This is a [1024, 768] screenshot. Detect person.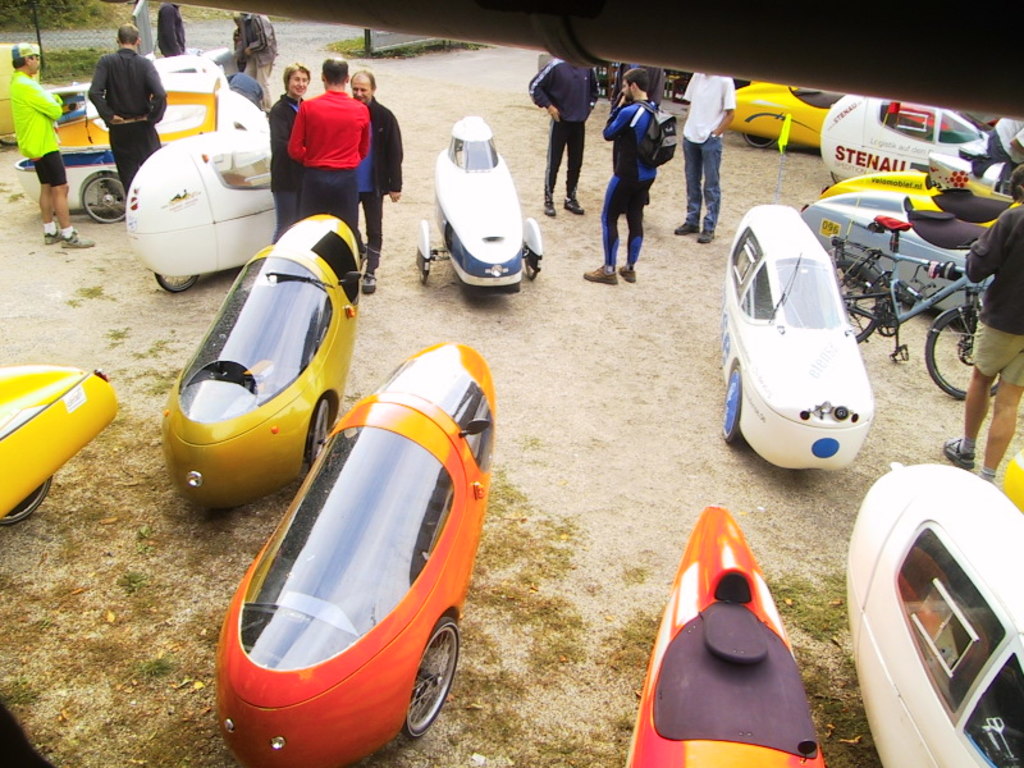
(x1=82, y1=17, x2=168, y2=204).
